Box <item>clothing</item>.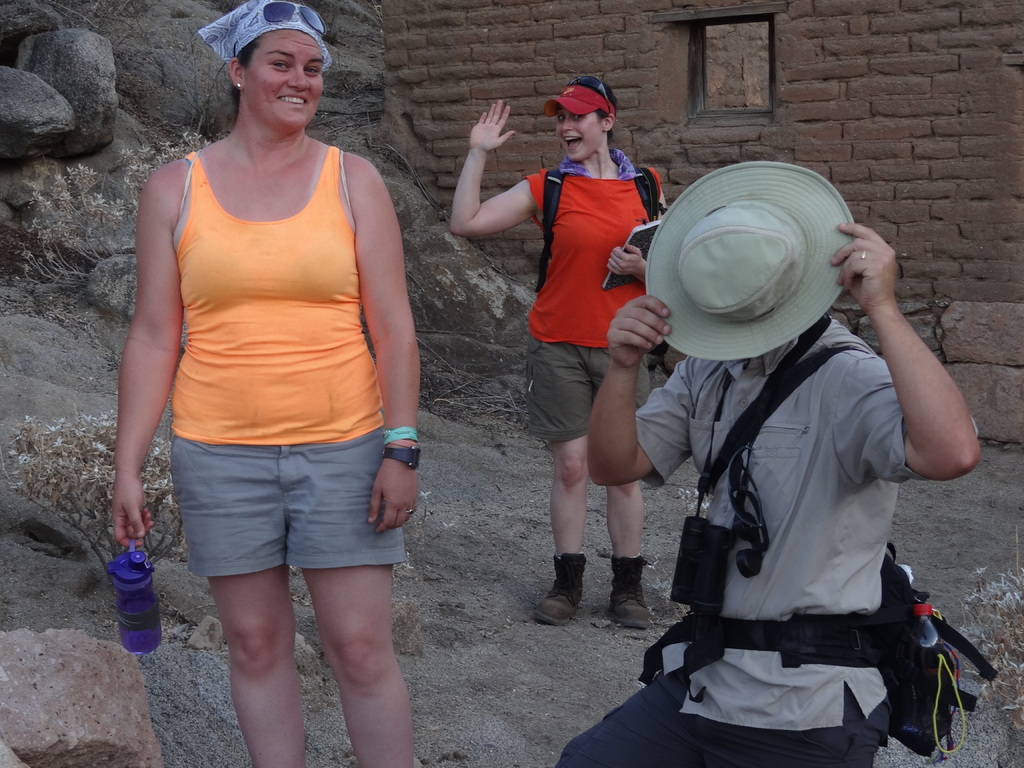
bbox(547, 70, 625, 120).
